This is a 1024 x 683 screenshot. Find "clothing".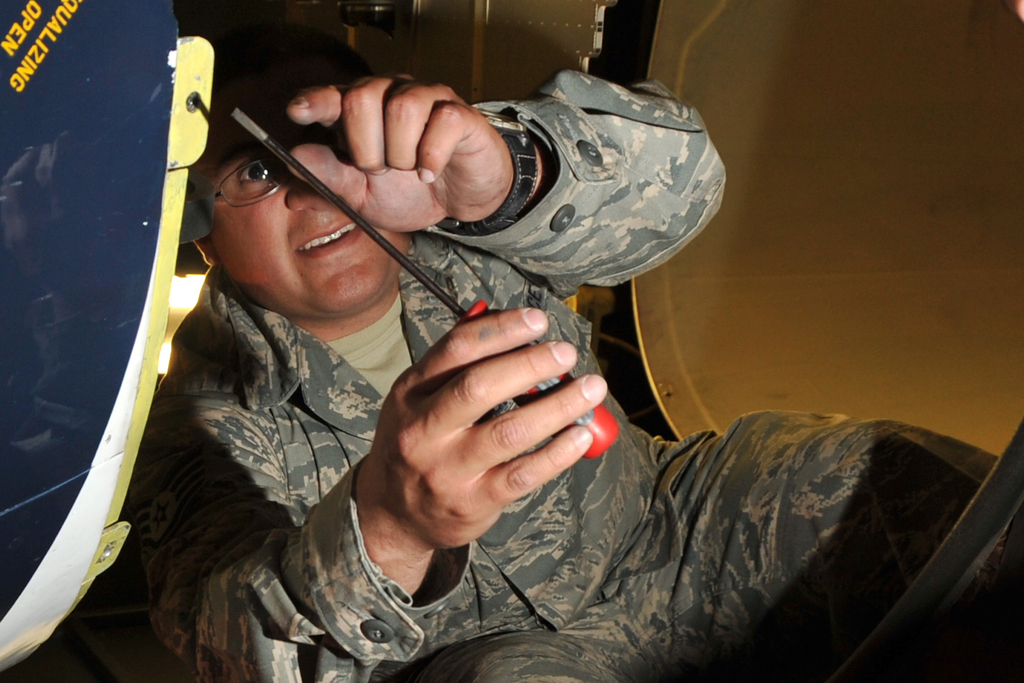
Bounding box: detection(103, 70, 820, 682).
